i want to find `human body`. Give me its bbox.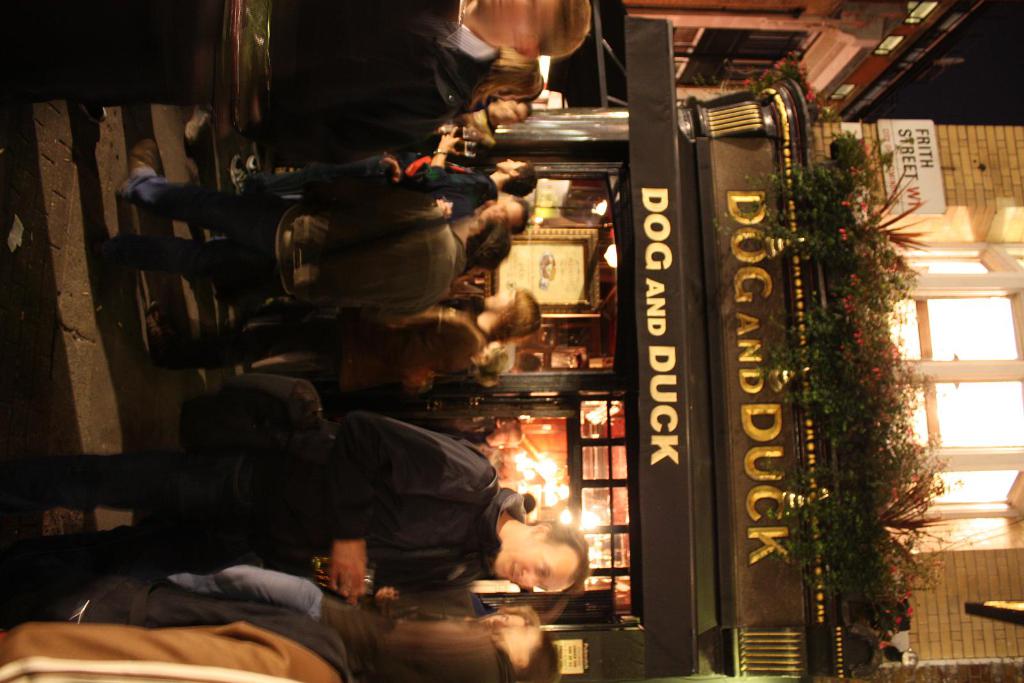
(x1=132, y1=132, x2=520, y2=227).
